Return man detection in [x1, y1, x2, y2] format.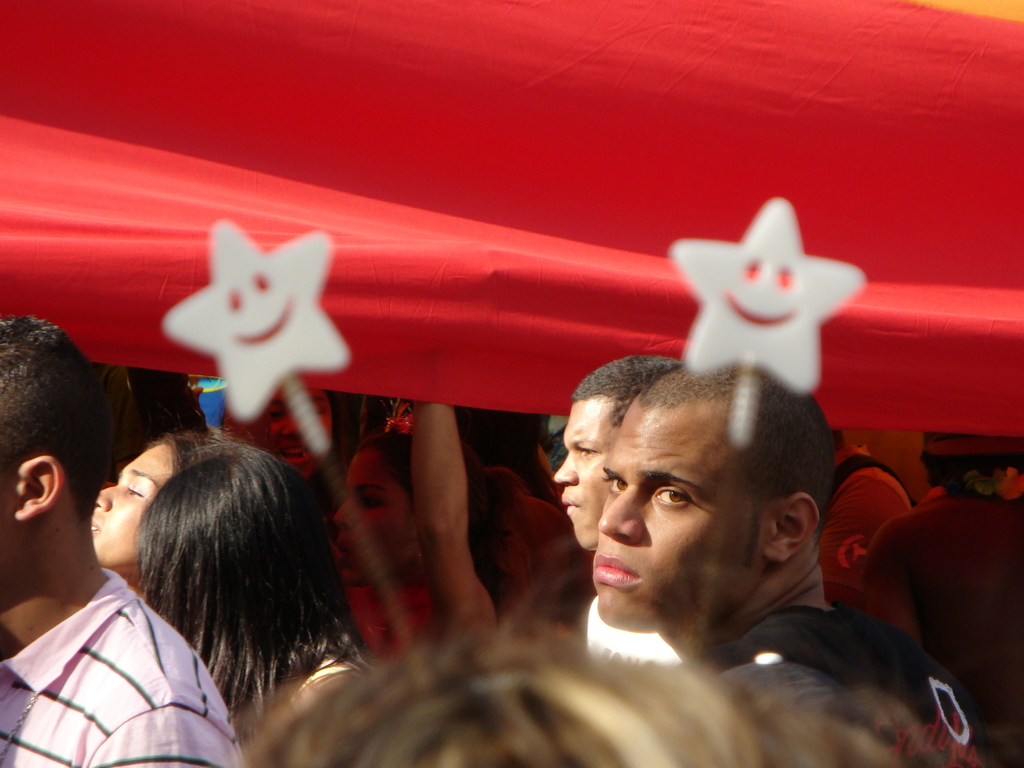
[591, 356, 994, 765].
